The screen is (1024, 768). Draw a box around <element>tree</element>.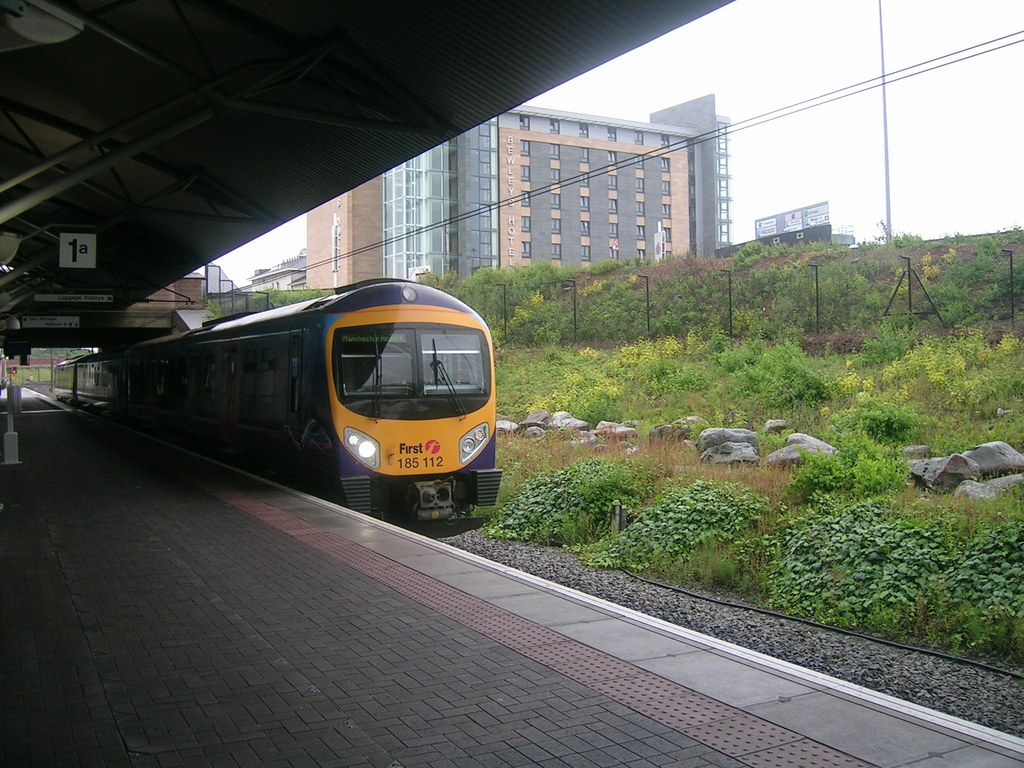
404, 257, 636, 336.
